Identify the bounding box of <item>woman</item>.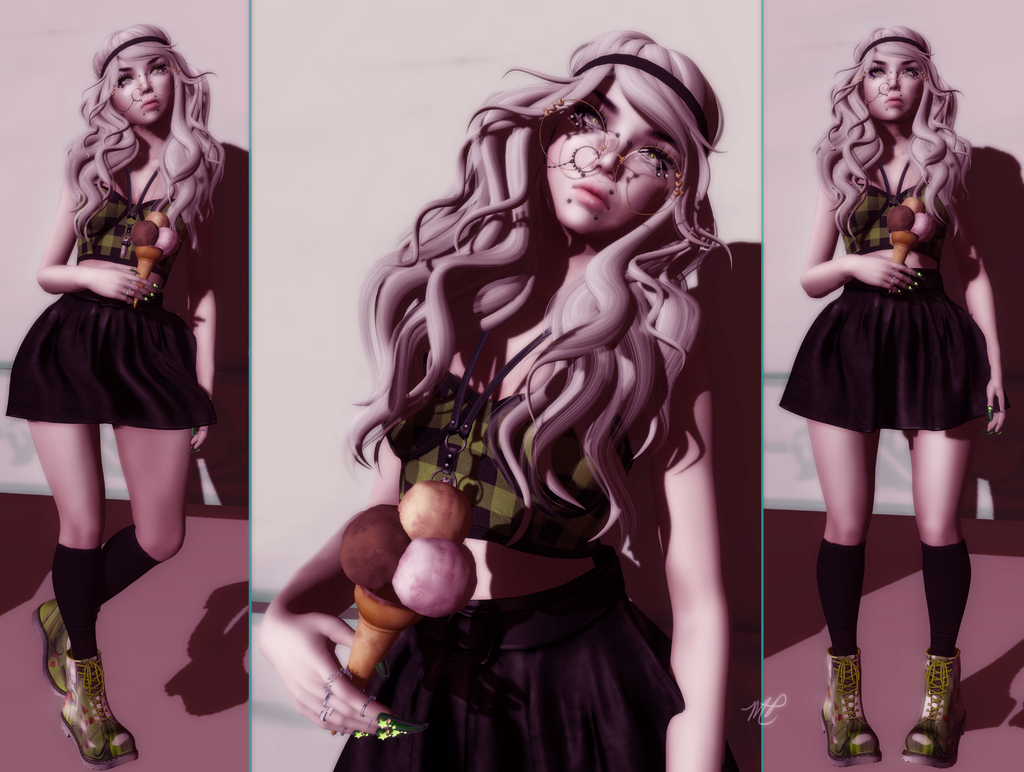
bbox(774, 24, 1011, 764).
